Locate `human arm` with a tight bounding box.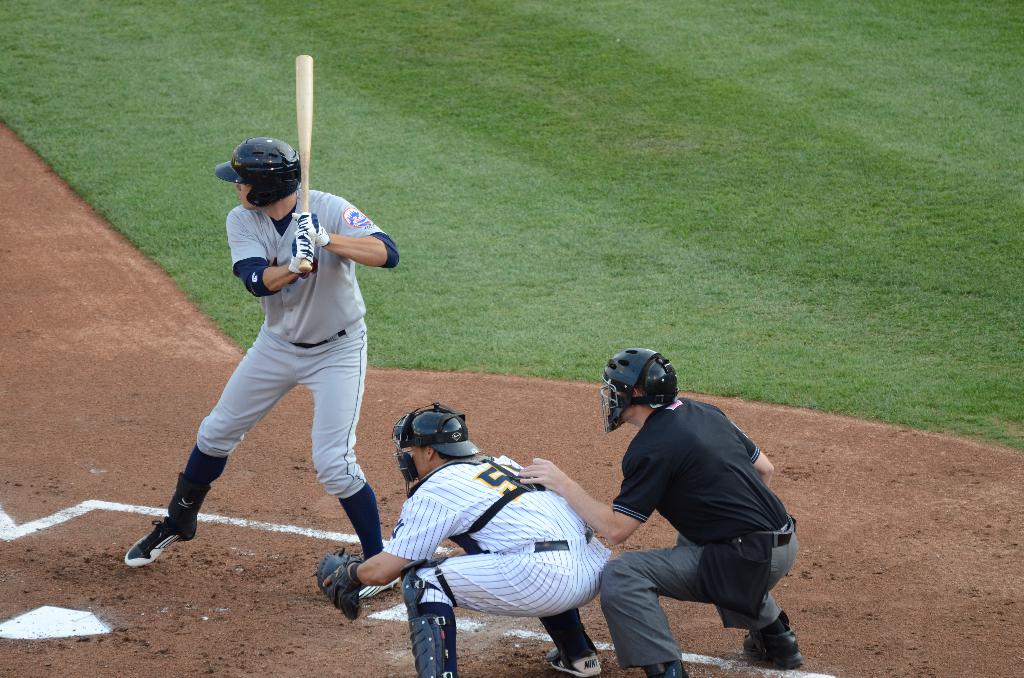
(301, 211, 396, 284).
